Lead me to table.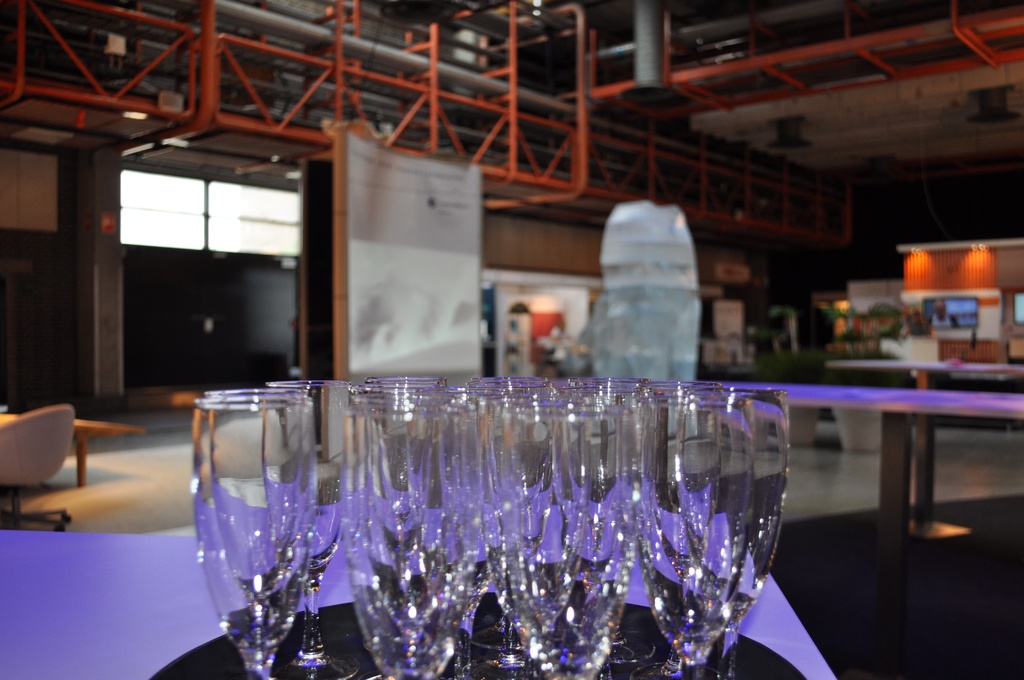
Lead to region(0, 485, 845, 679).
